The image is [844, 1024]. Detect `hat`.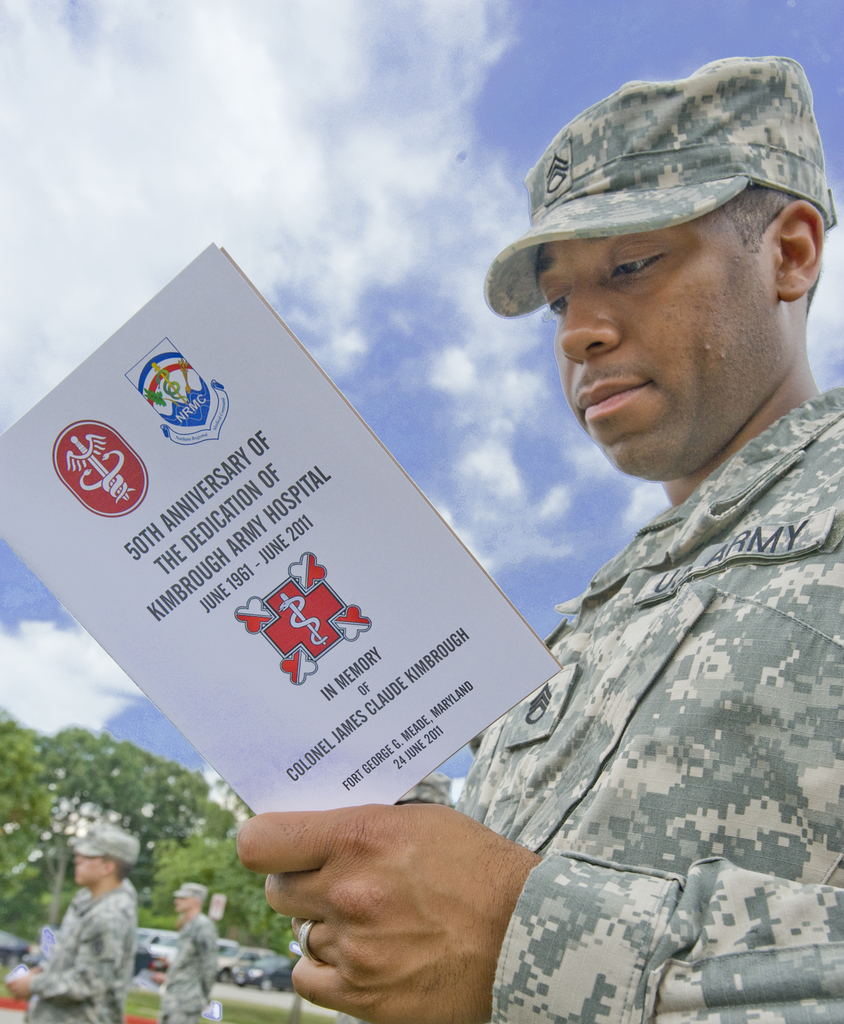
Detection: (174, 881, 212, 900).
